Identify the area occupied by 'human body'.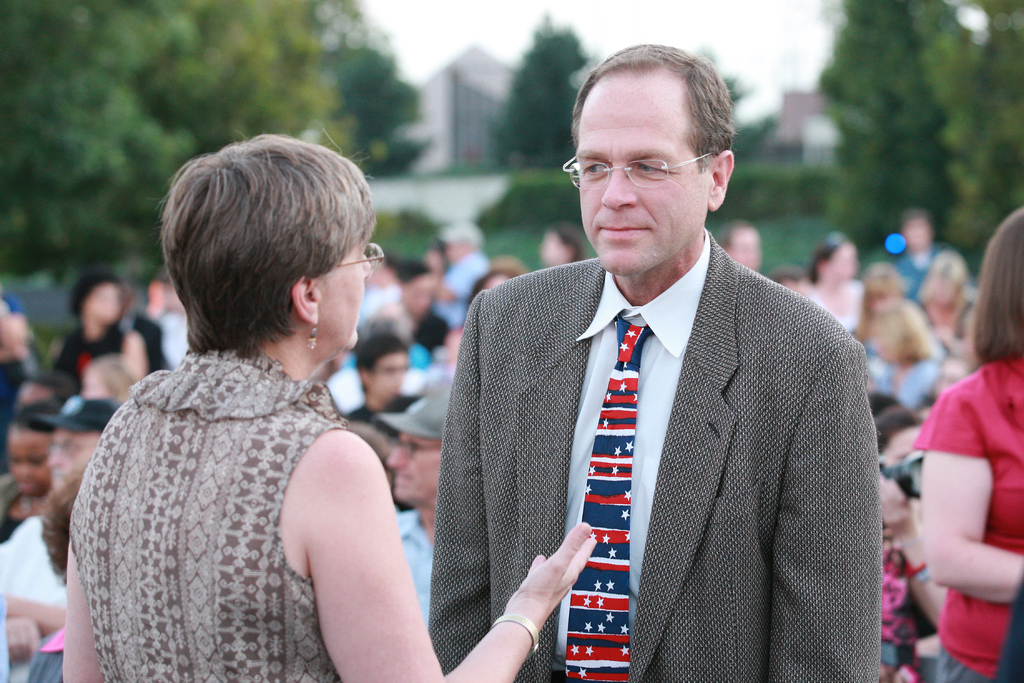
Area: [left=431, top=31, right=886, bottom=682].
